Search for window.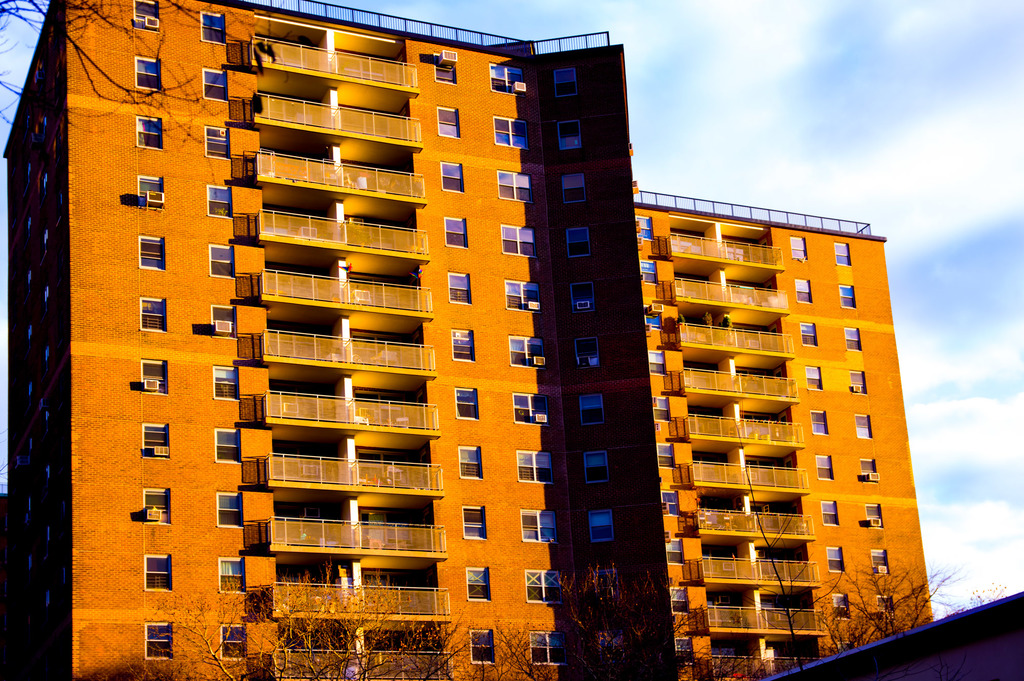
Found at pyautogui.locateOnScreen(859, 457, 880, 481).
